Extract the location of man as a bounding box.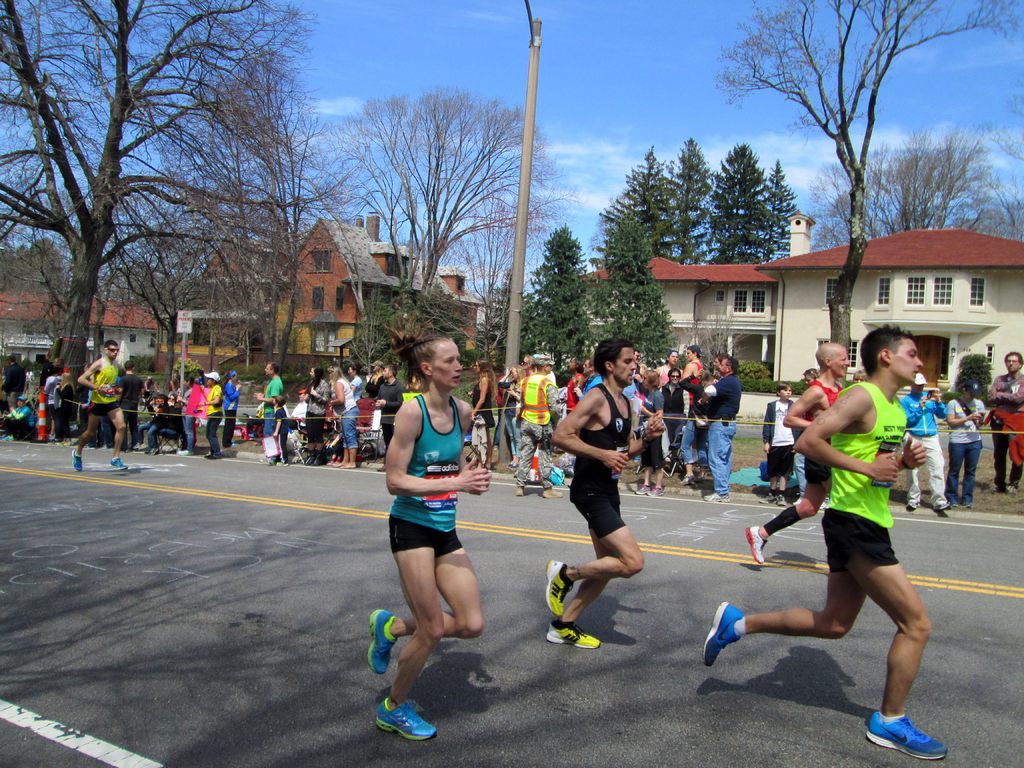
box(118, 358, 145, 451).
